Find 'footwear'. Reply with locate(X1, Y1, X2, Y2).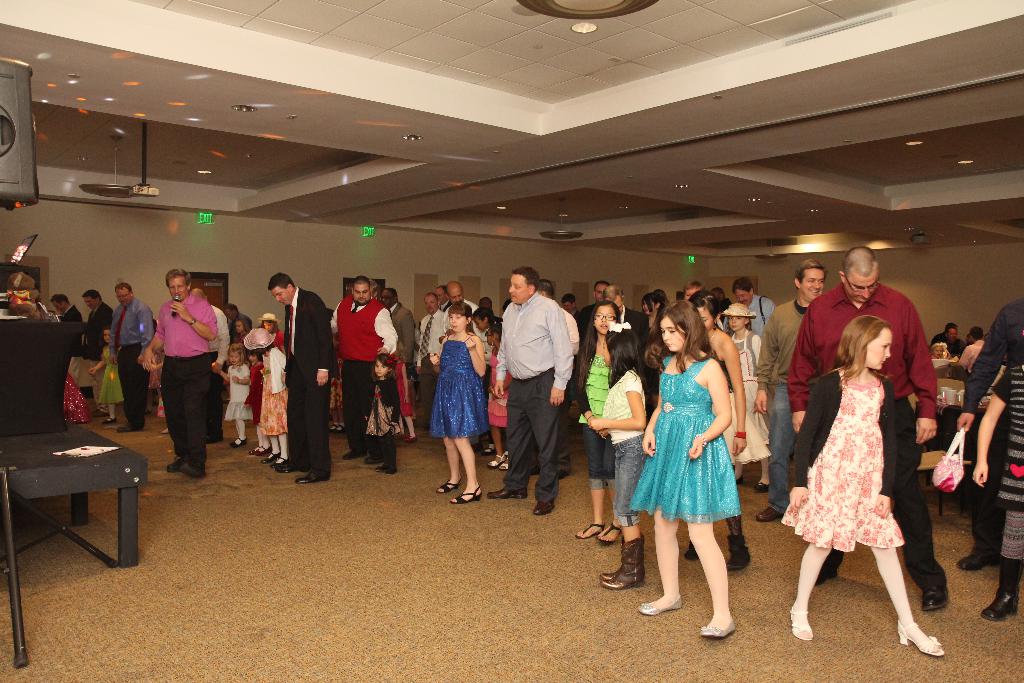
locate(756, 481, 768, 492).
